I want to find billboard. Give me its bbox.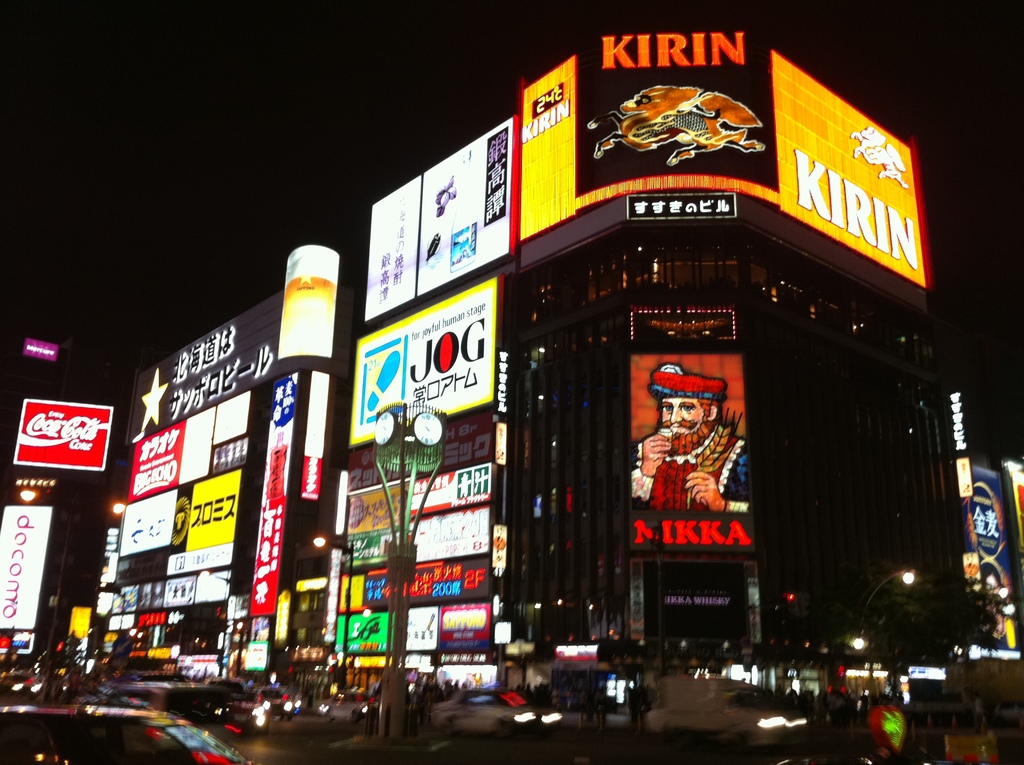
box=[1009, 465, 1023, 547].
